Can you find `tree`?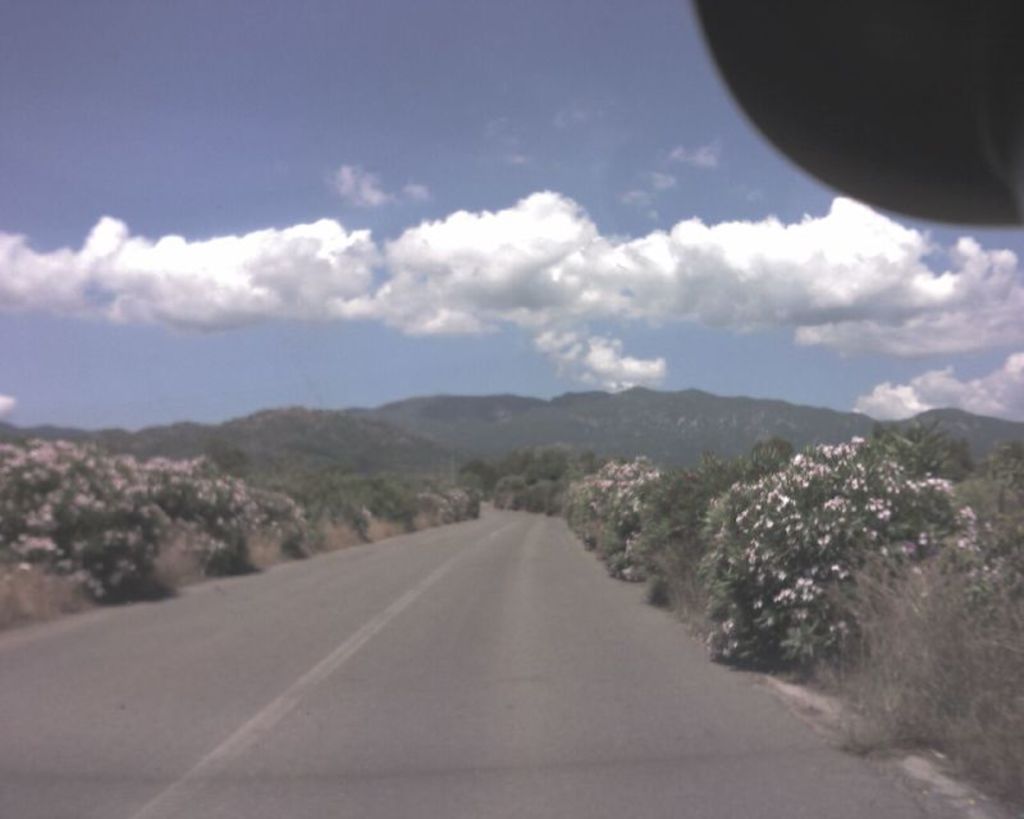
Yes, bounding box: 685:420:920:710.
